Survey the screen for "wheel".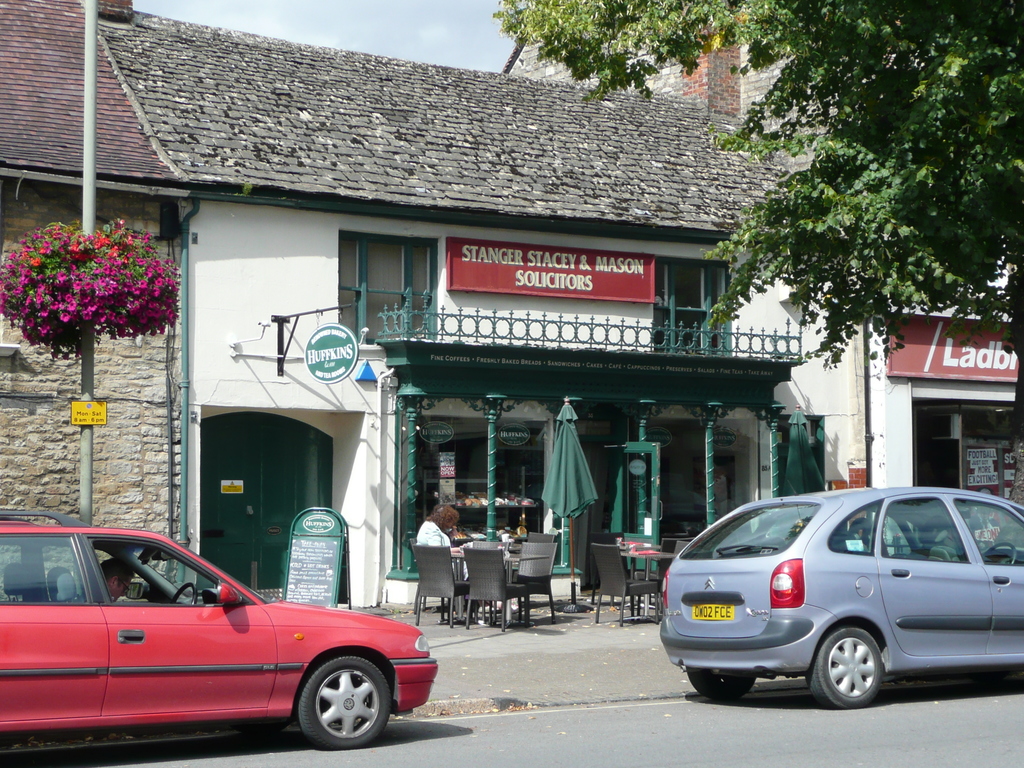
Survey found: rect(686, 666, 756, 699).
